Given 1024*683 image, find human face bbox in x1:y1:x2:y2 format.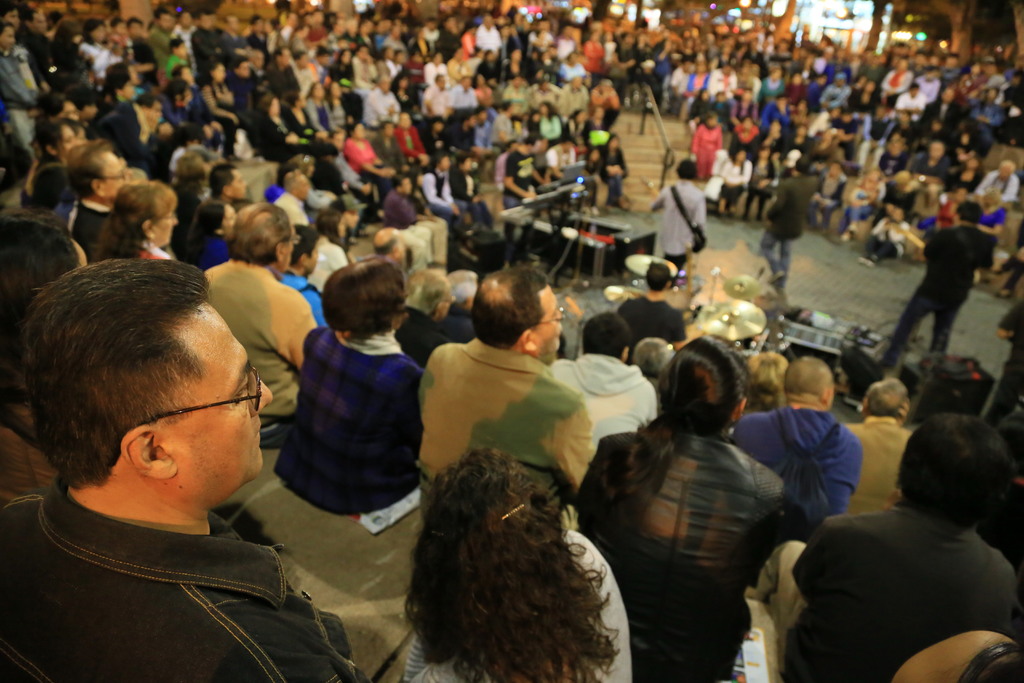
893:136:895:145.
